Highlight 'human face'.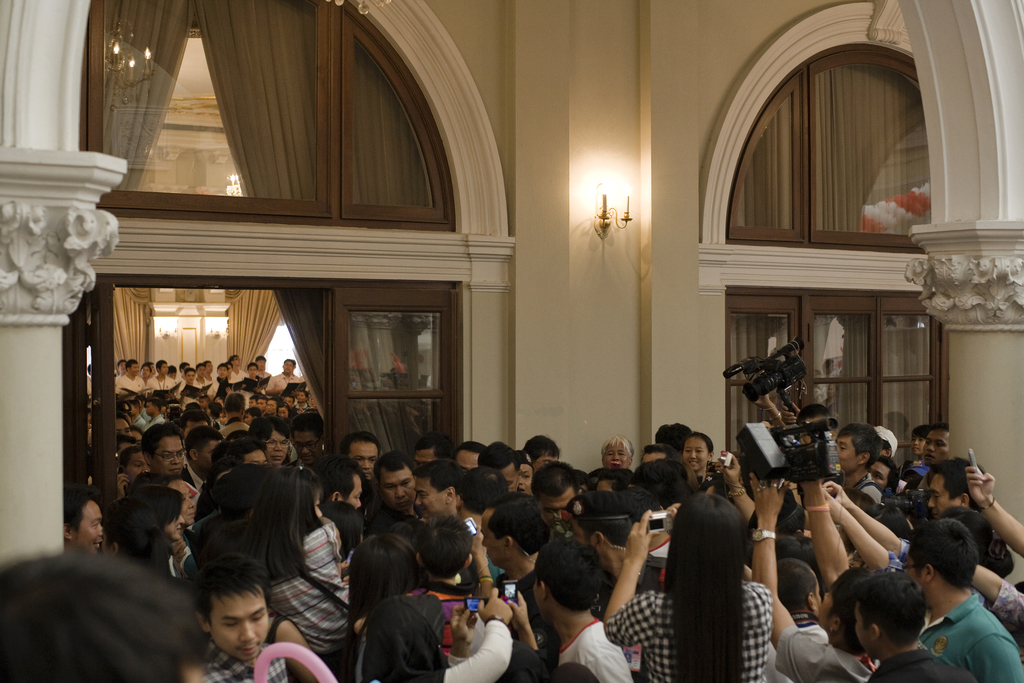
Highlighted region: bbox=(420, 479, 451, 520).
